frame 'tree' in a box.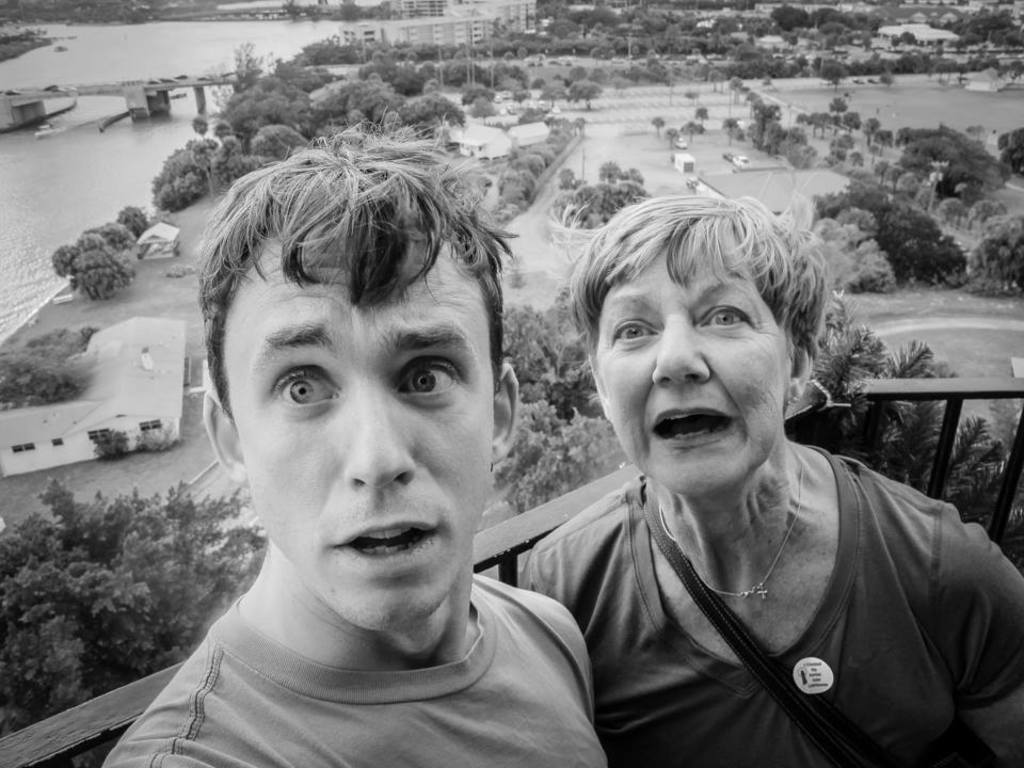
{"left": 279, "top": 0, "right": 305, "bottom": 22}.
